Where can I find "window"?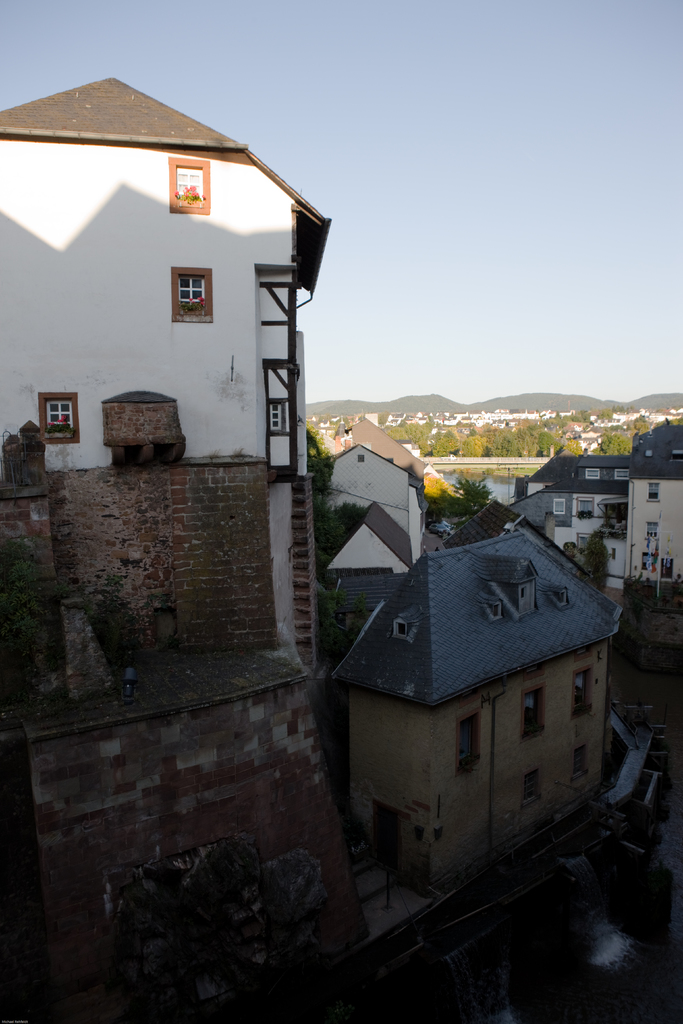
You can find it at 568, 741, 590, 780.
